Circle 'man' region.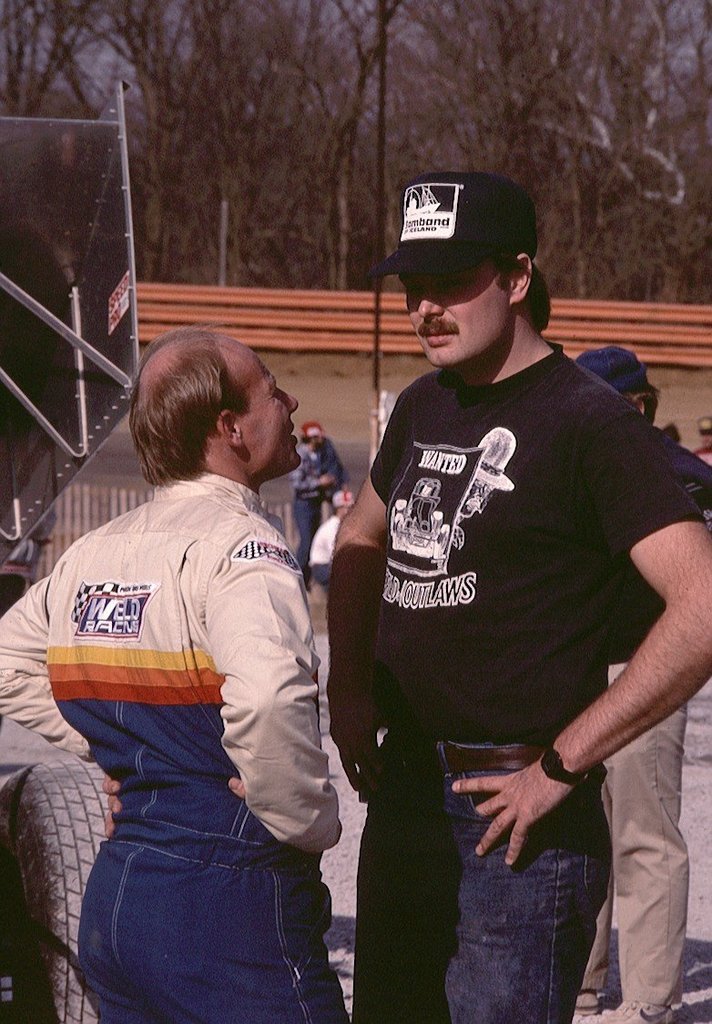
Region: BBox(48, 309, 335, 1020).
